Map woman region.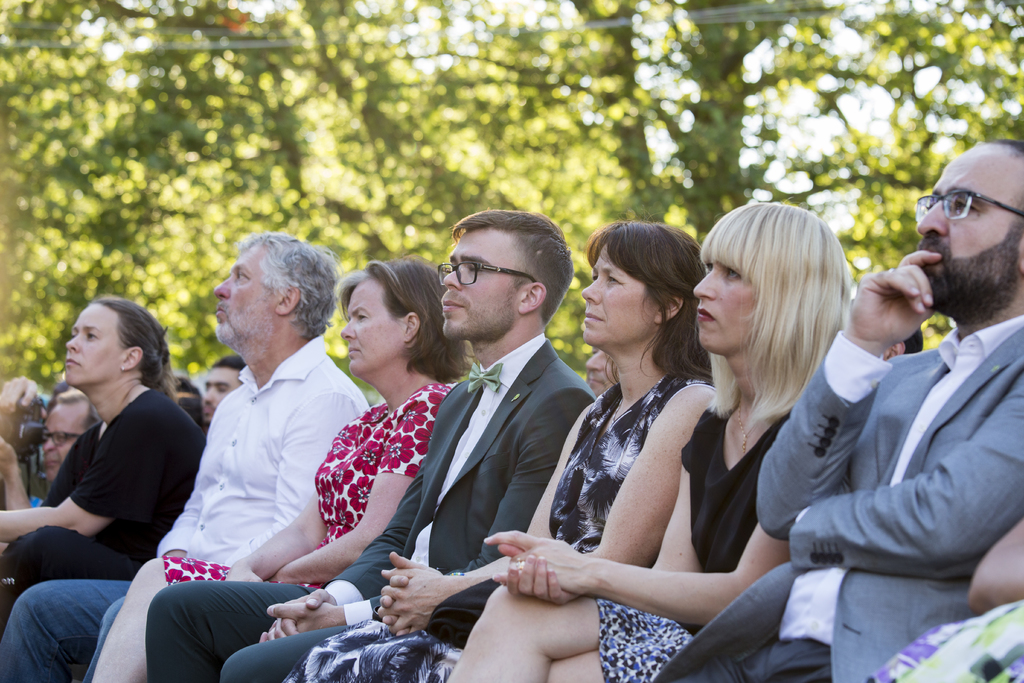
Mapped to 286 220 714 682.
